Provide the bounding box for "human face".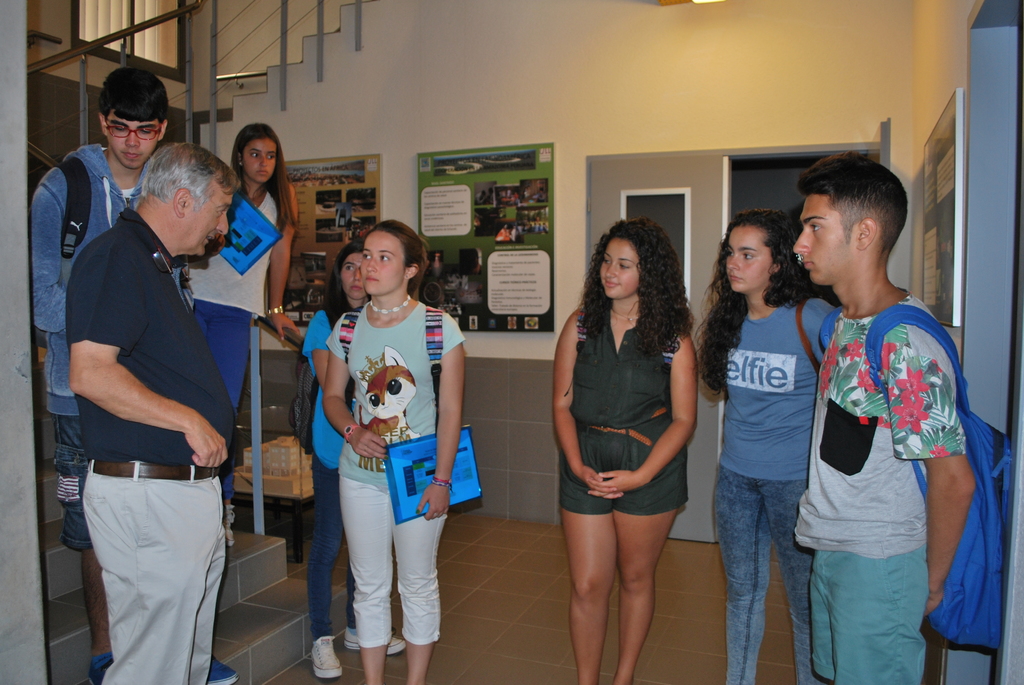
(x1=360, y1=231, x2=406, y2=294).
